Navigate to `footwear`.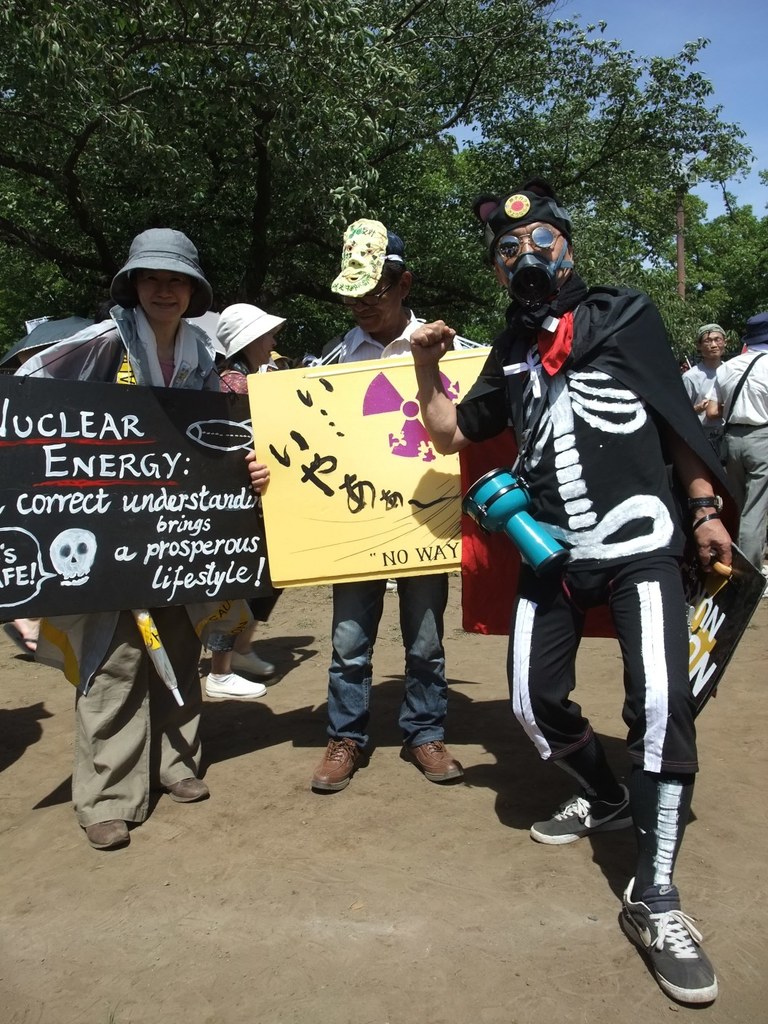
Navigation target: box(630, 887, 733, 1001).
